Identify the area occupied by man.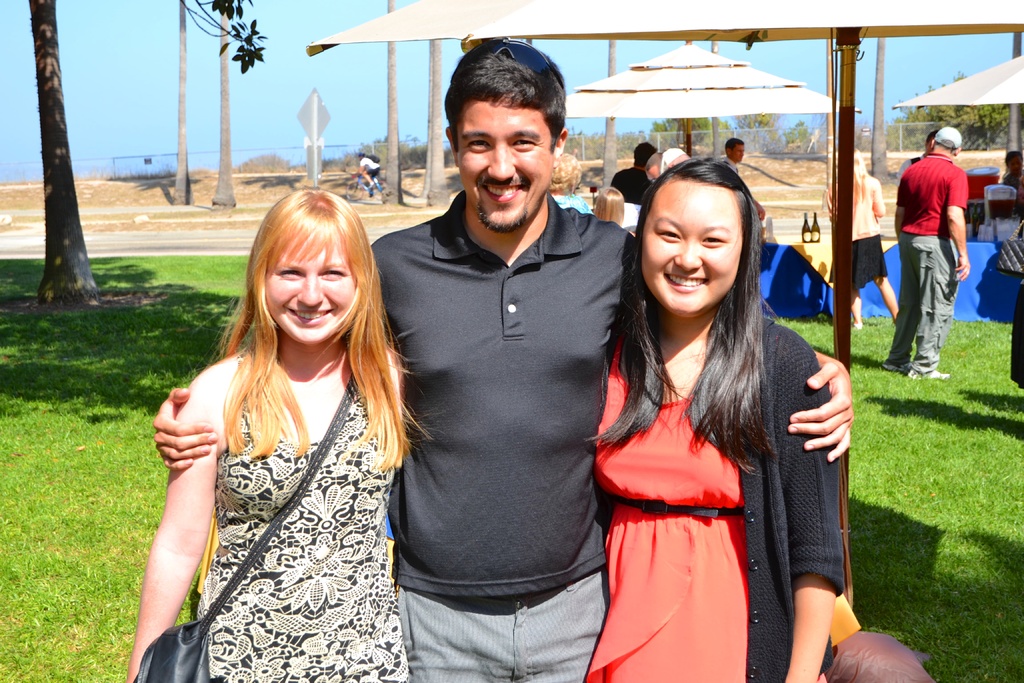
Area: BBox(888, 128, 980, 373).
